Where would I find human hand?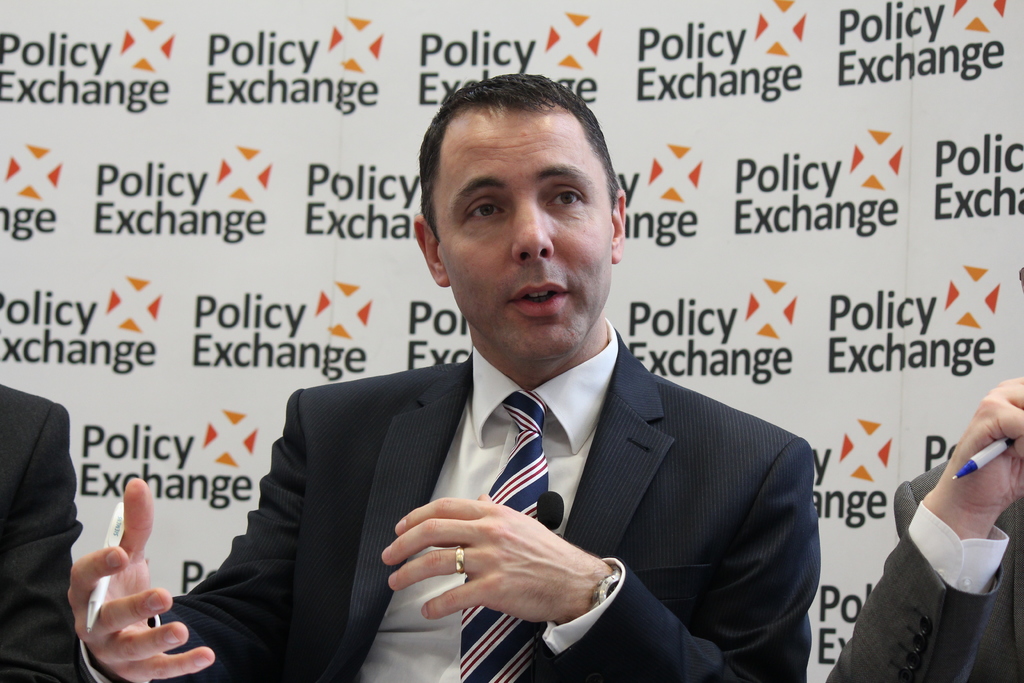
At <bbox>65, 475, 216, 682</bbox>.
